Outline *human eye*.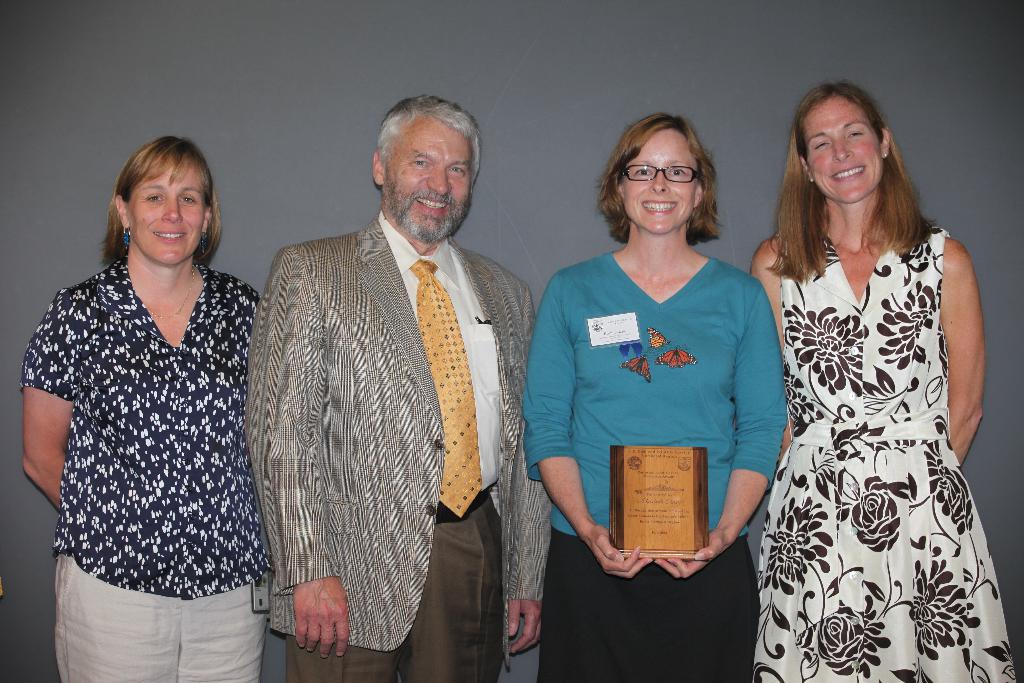
Outline: {"left": 406, "top": 157, "right": 429, "bottom": 168}.
